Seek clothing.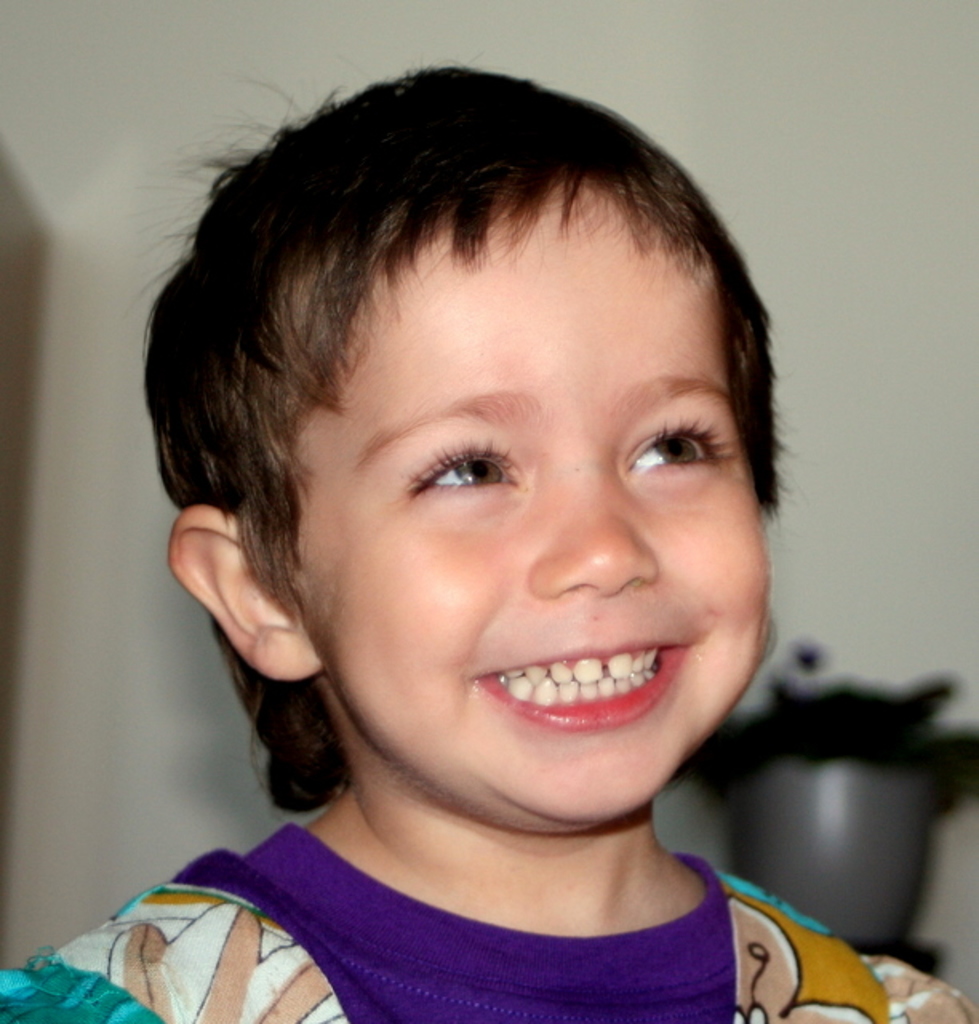
bbox=(0, 810, 977, 1022).
